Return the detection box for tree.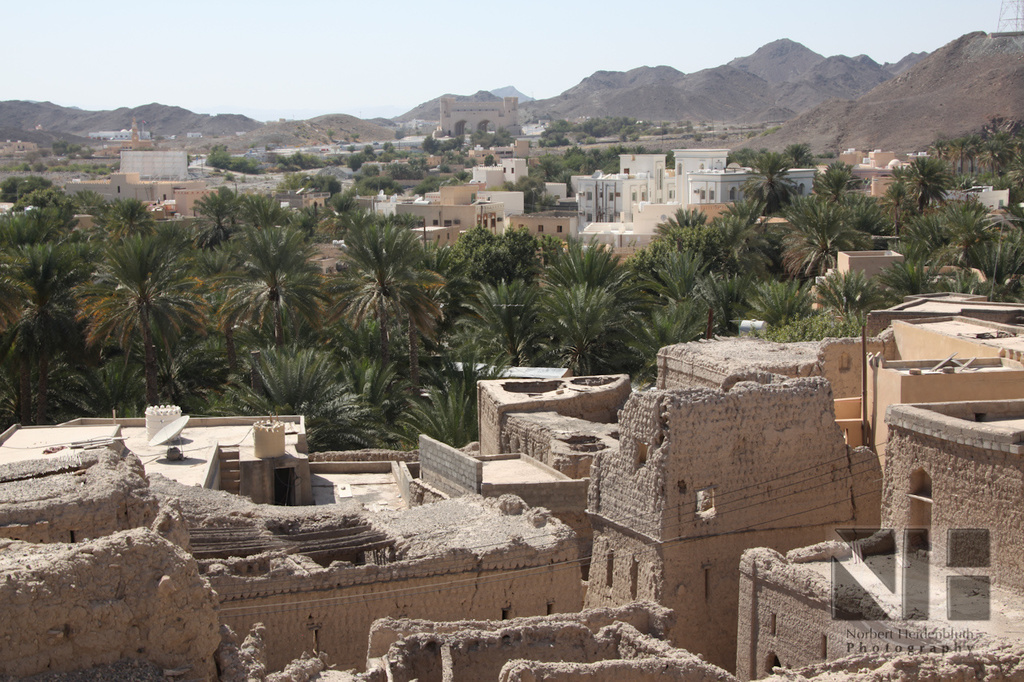
left=929, top=111, right=1023, bottom=189.
